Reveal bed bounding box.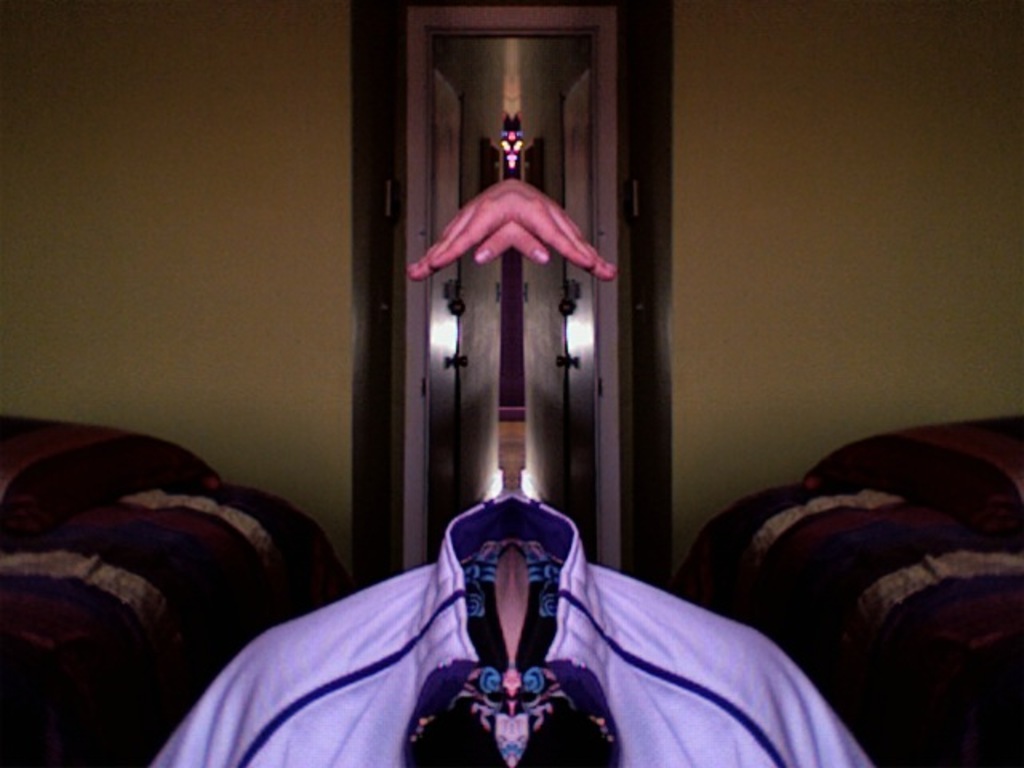
Revealed: [0, 411, 362, 766].
